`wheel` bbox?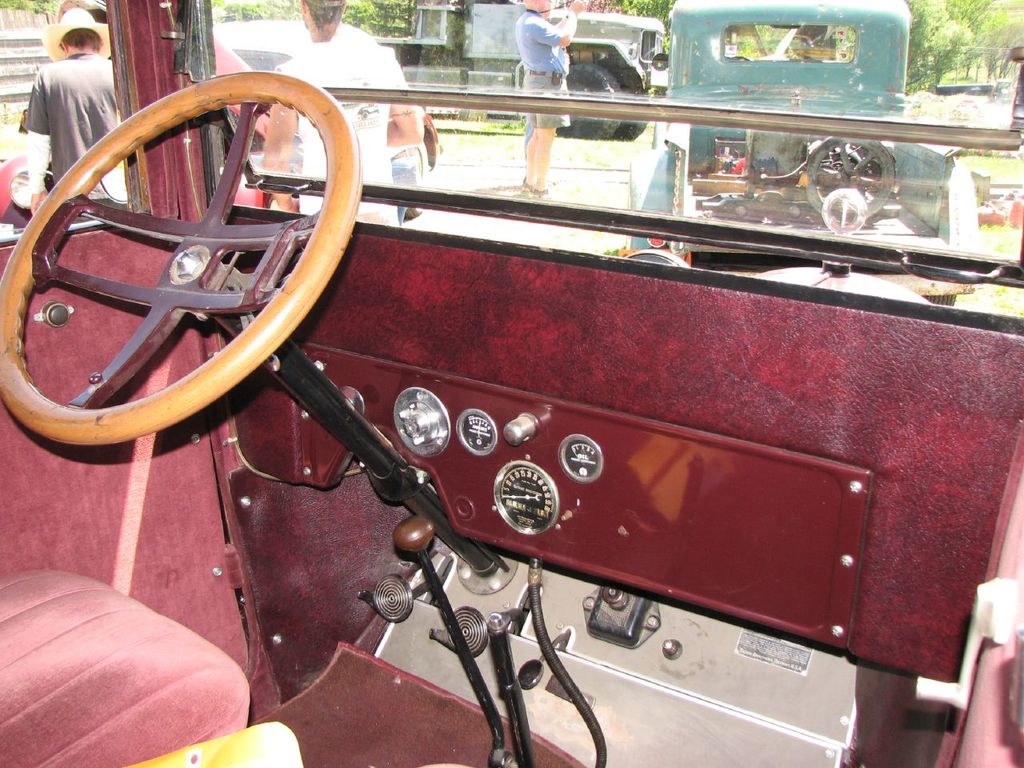
box(806, 138, 894, 220)
